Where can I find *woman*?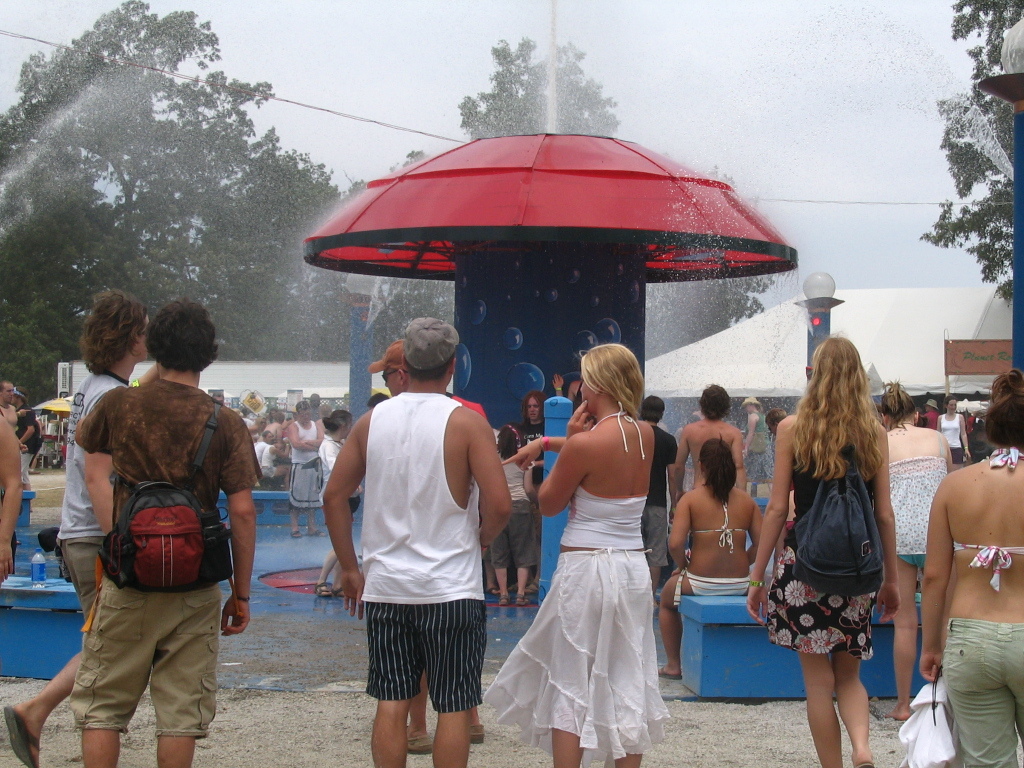
You can find it at 657/436/763/682.
